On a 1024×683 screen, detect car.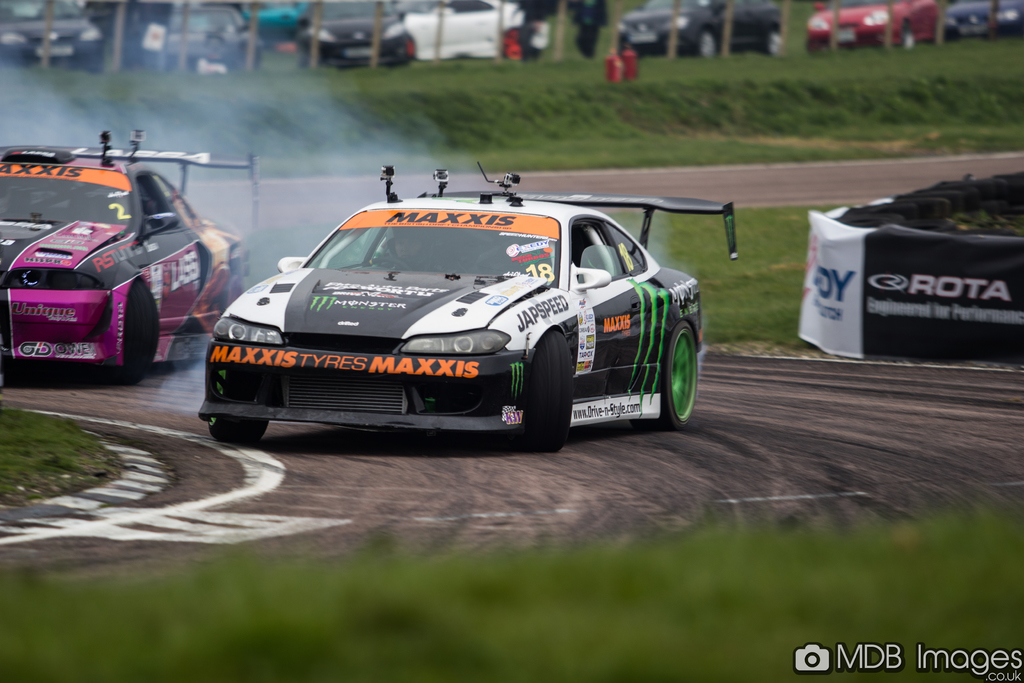
pyautogui.locateOnScreen(191, 157, 737, 452).
